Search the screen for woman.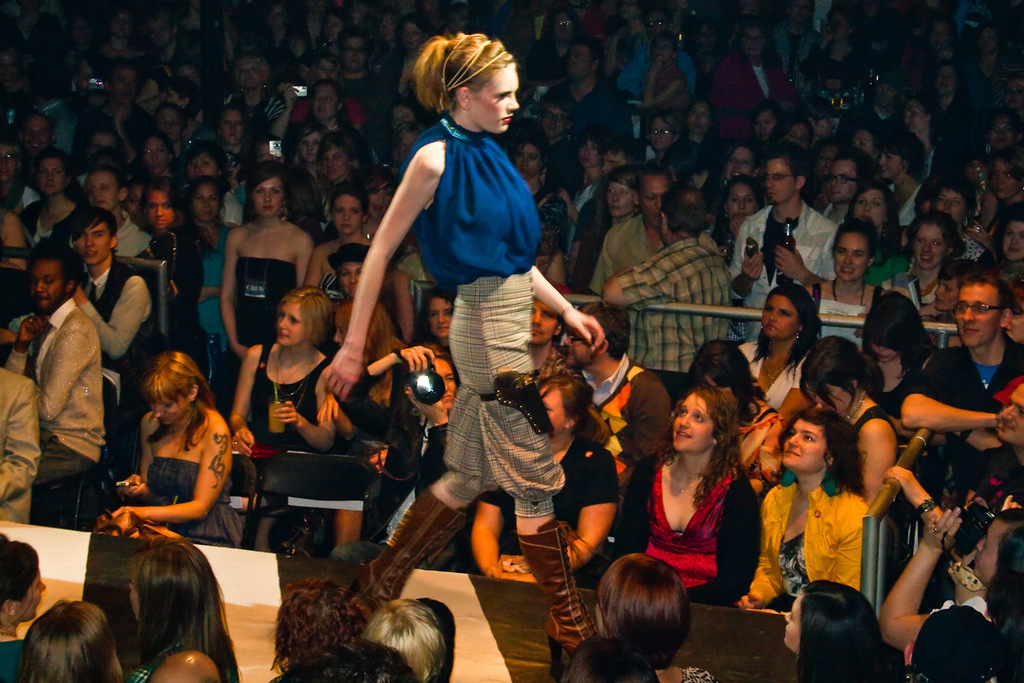
Found at <box>0,530,48,682</box>.
